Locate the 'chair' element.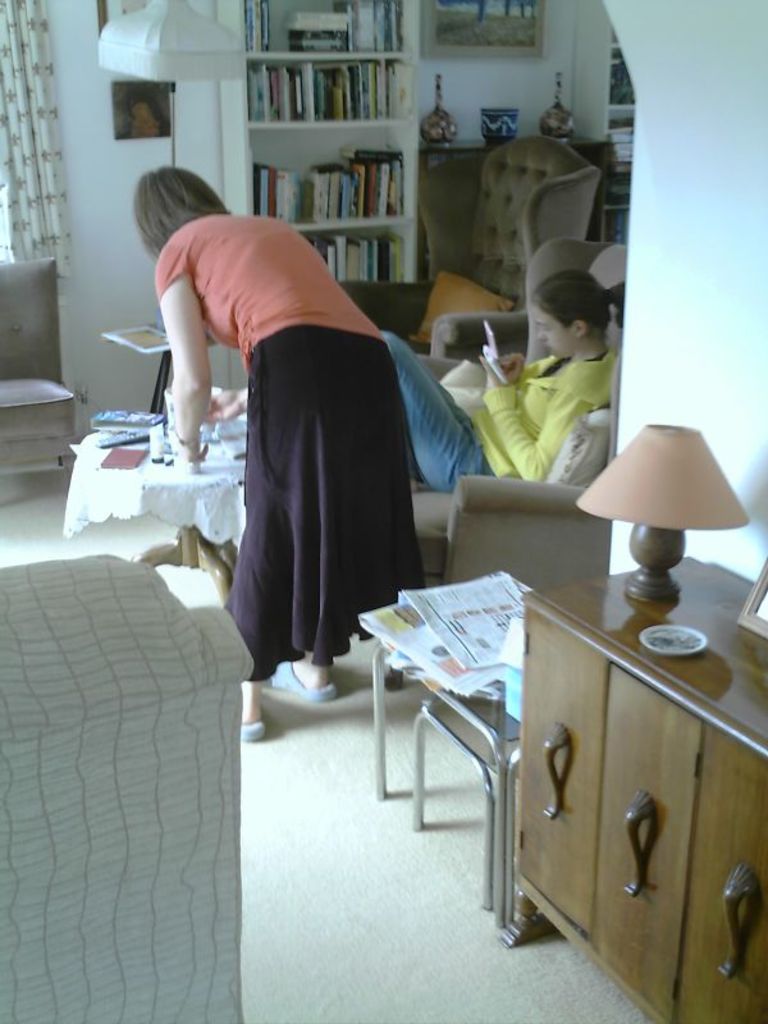
Element bbox: BBox(337, 134, 602, 356).
